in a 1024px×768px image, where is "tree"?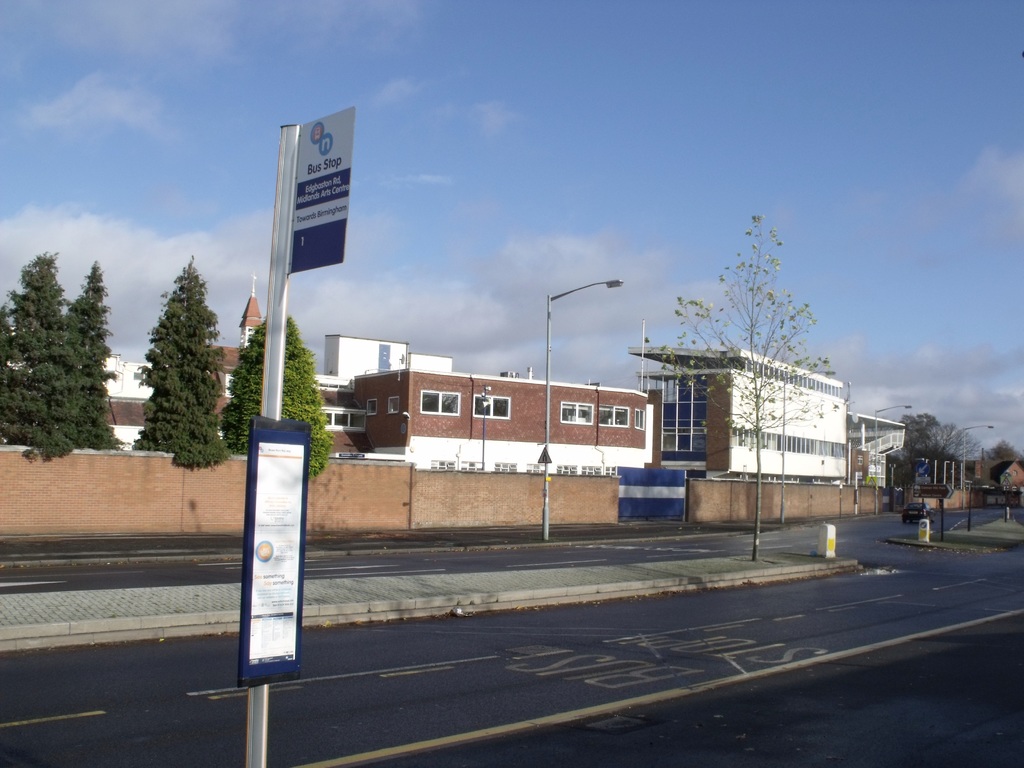
detection(897, 412, 940, 484).
